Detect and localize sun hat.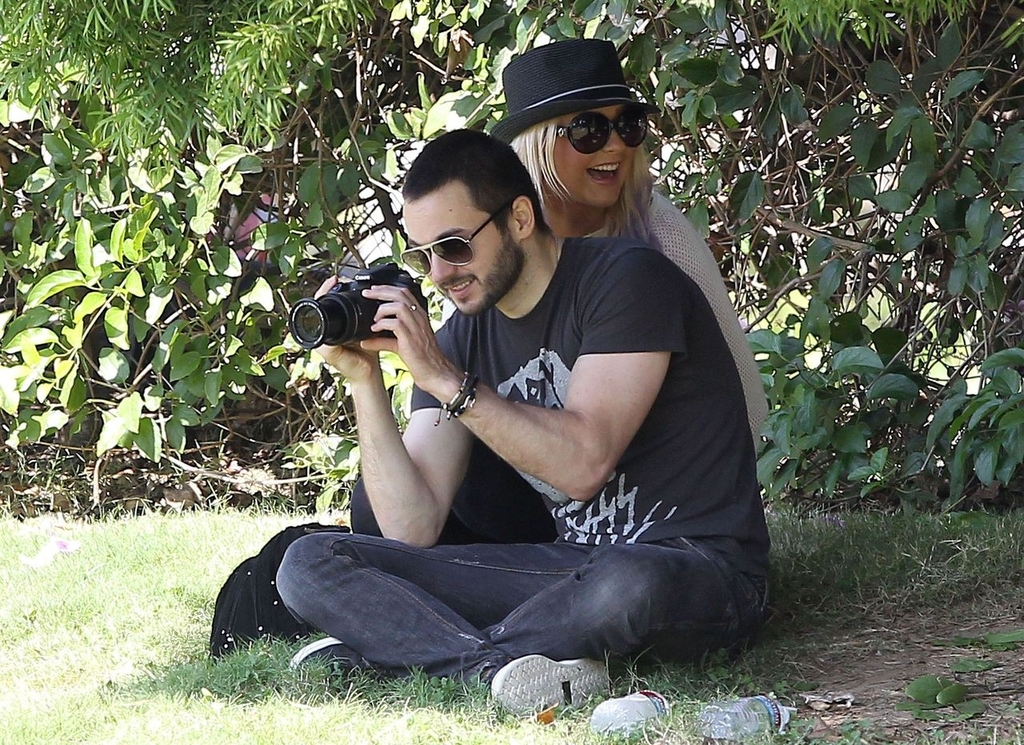
Localized at 487,40,661,138.
